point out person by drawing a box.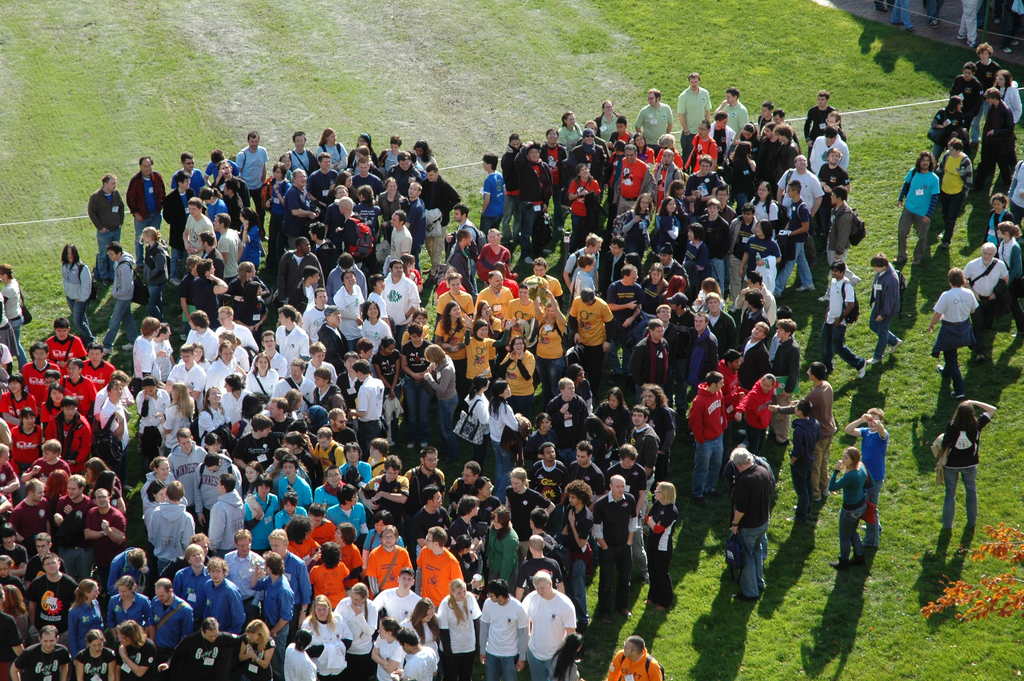
pyautogui.locateOnScreen(194, 563, 238, 628).
